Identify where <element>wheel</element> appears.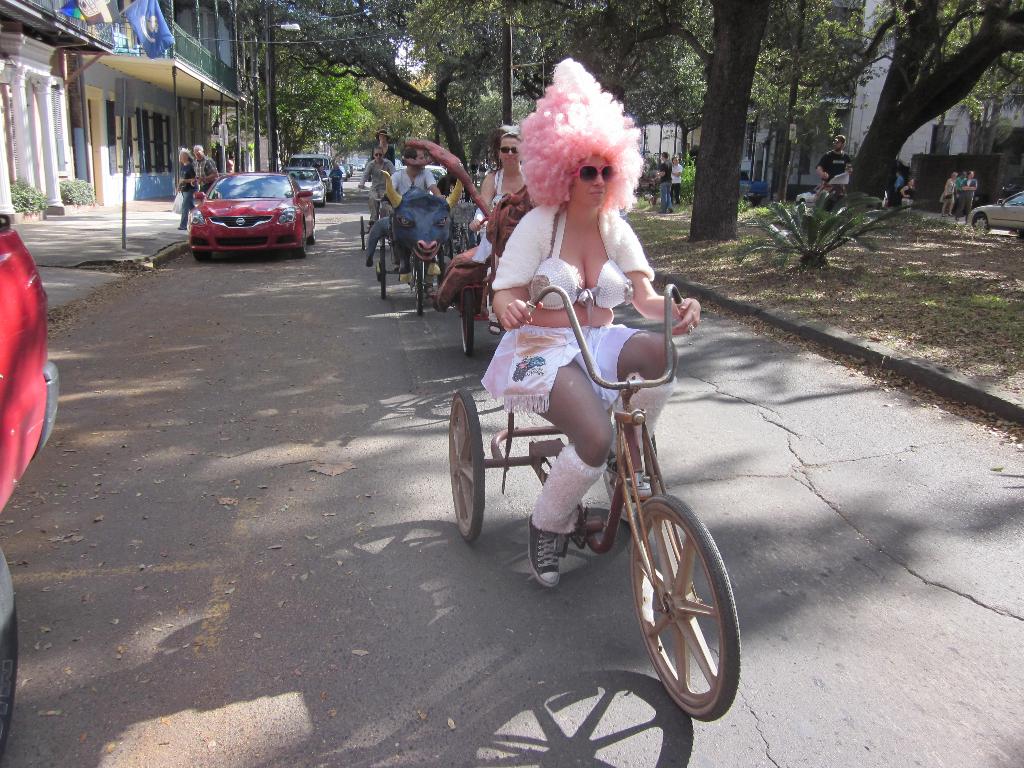
Appears at 439, 388, 487, 548.
